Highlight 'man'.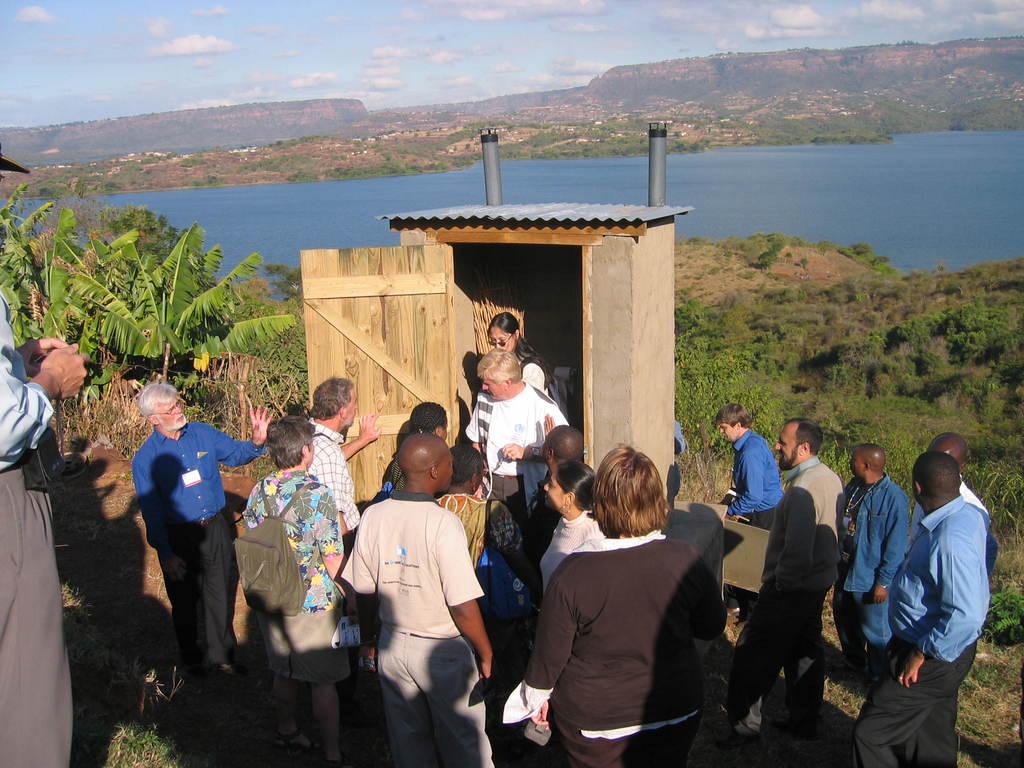
Highlighted region: (527, 420, 595, 585).
